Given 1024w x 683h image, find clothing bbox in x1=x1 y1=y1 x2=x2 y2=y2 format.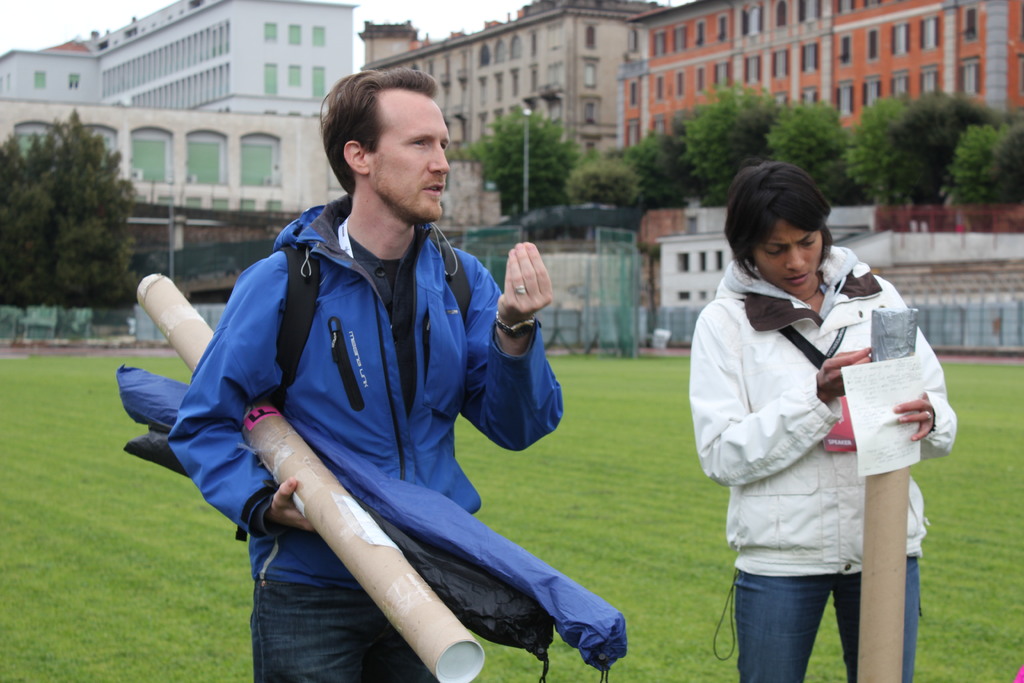
x1=694 y1=190 x2=915 y2=658.
